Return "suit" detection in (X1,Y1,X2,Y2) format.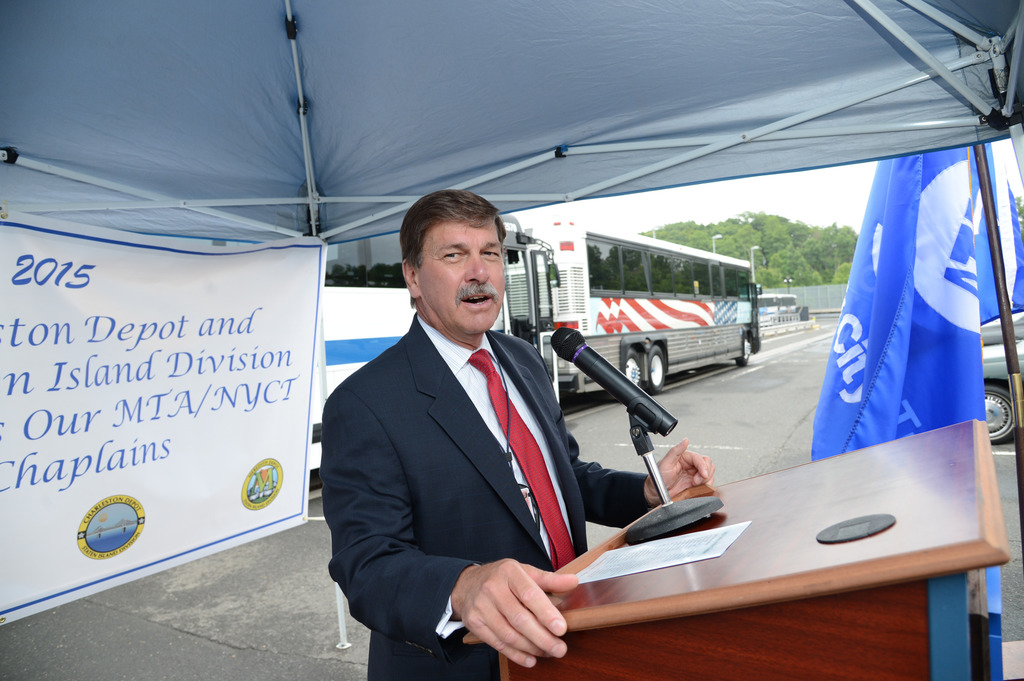
(322,319,653,680).
